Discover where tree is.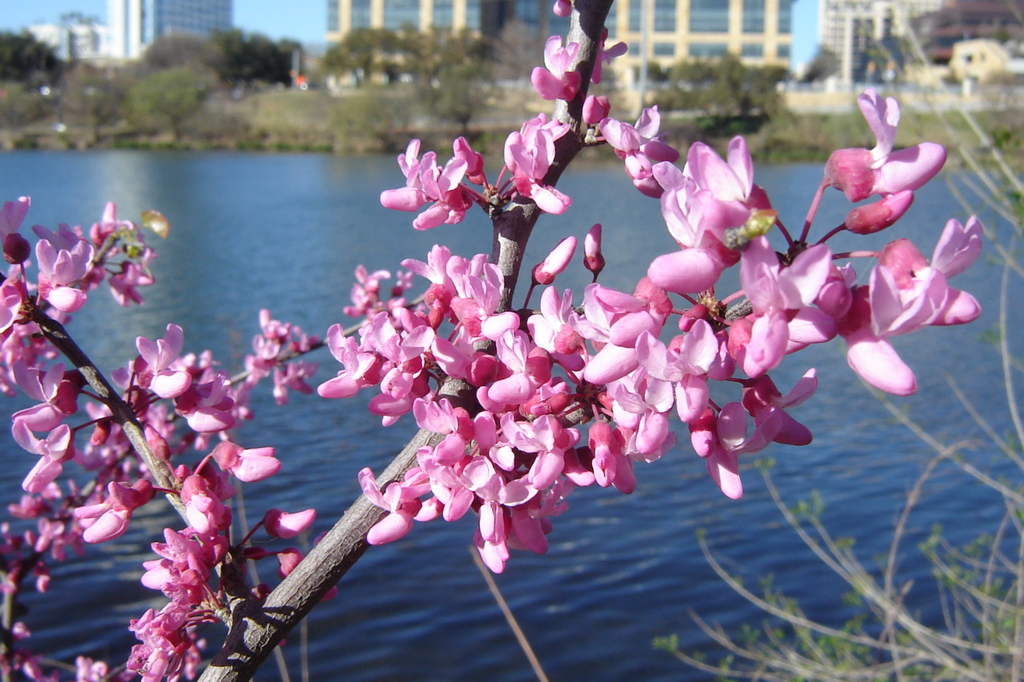
Discovered at l=0, t=0, r=984, b=681.
